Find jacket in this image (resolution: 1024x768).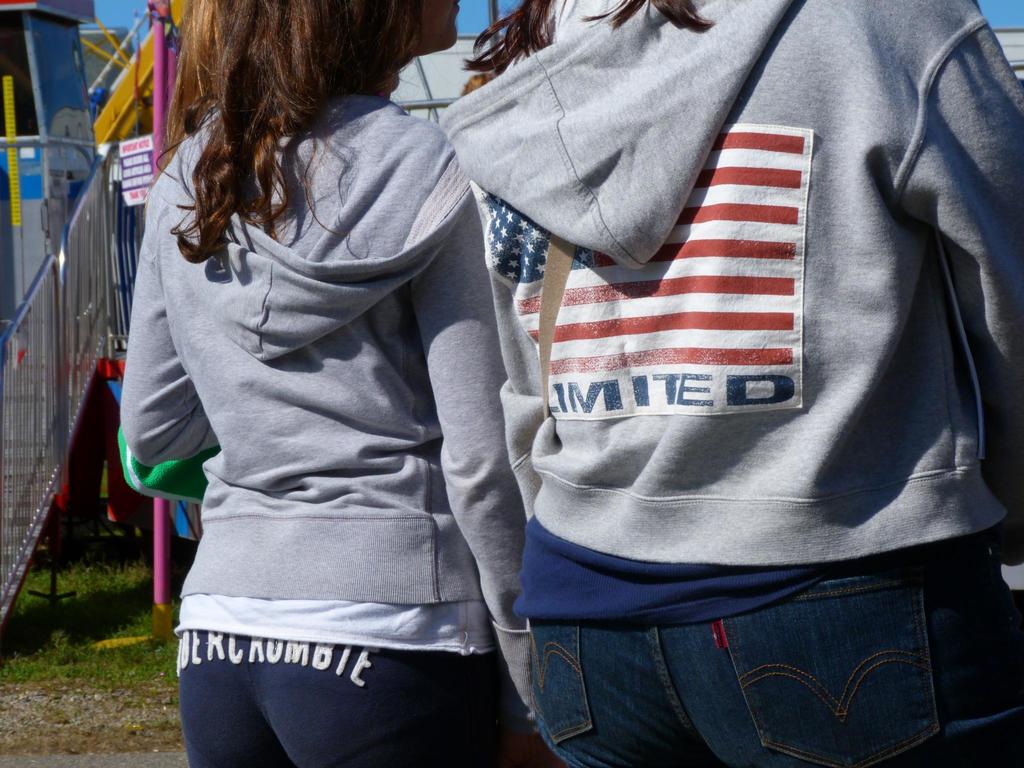
region(438, 0, 1023, 584).
